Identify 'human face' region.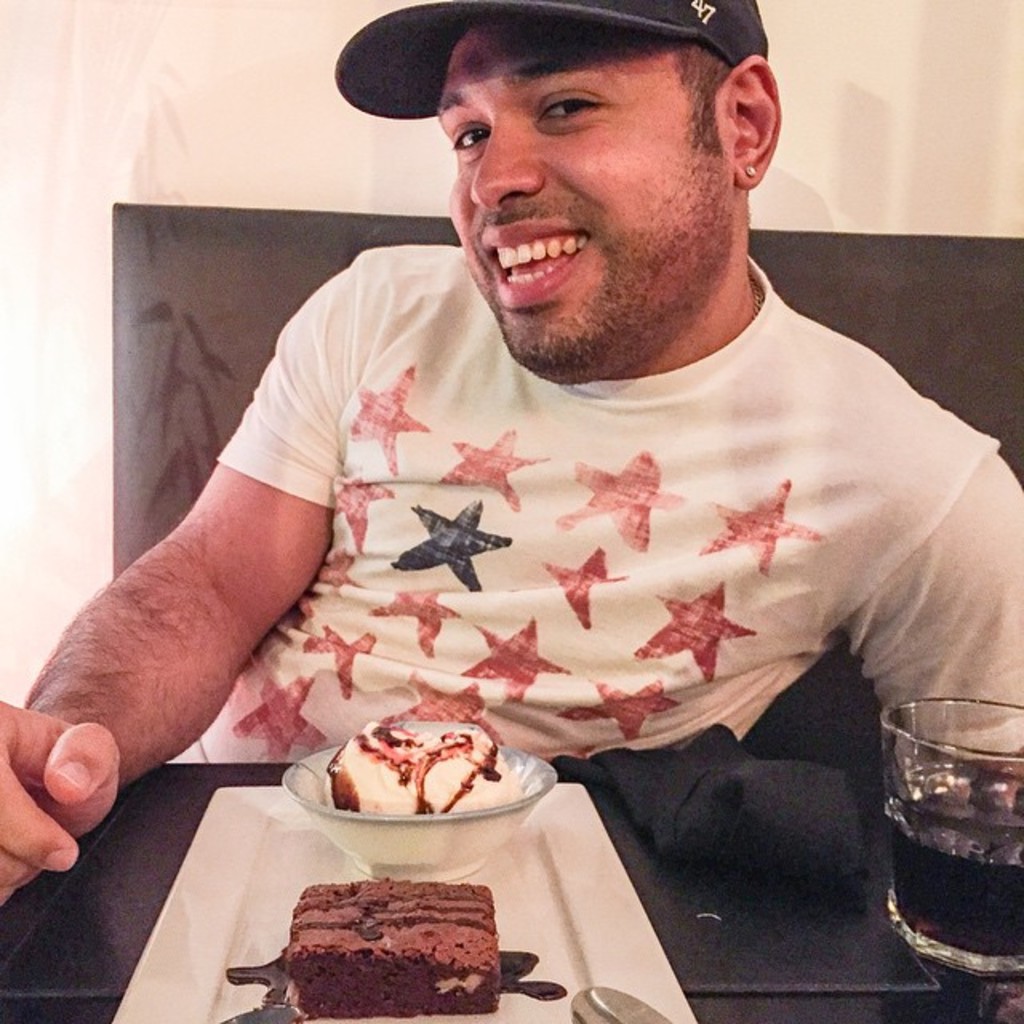
Region: left=440, top=19, right=722, bottom=382.
